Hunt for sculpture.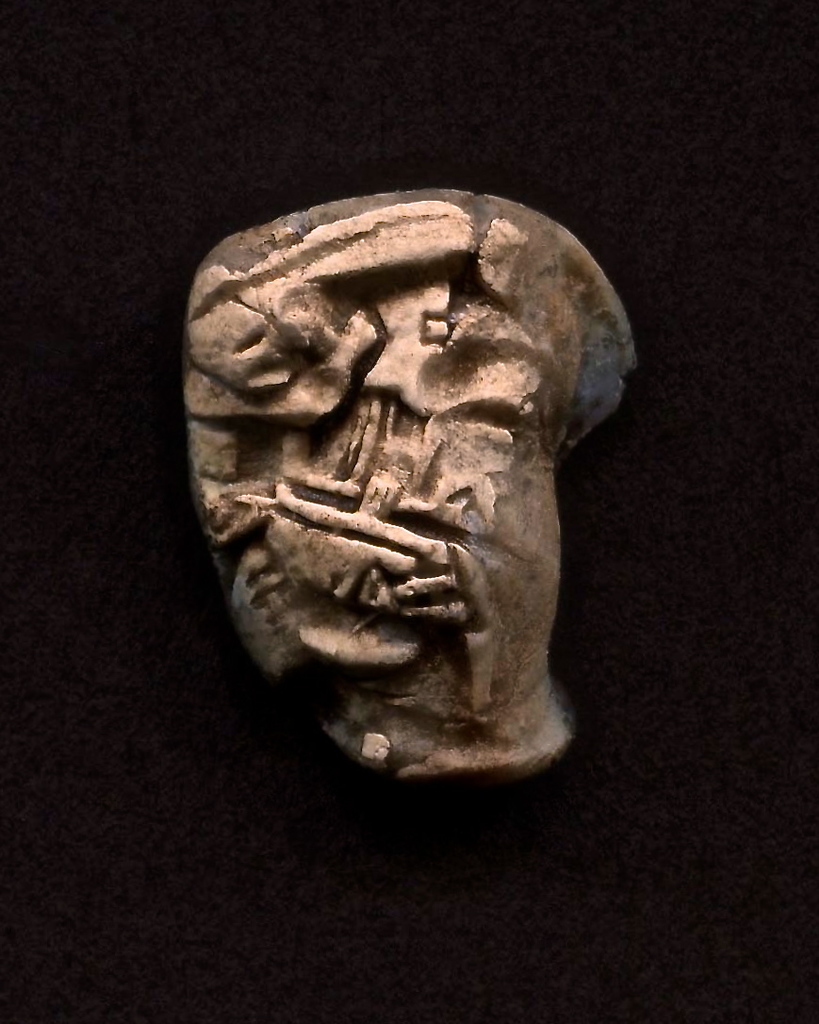
Hunted down at <bbox>181, 168, 642, 789</bbox>.
